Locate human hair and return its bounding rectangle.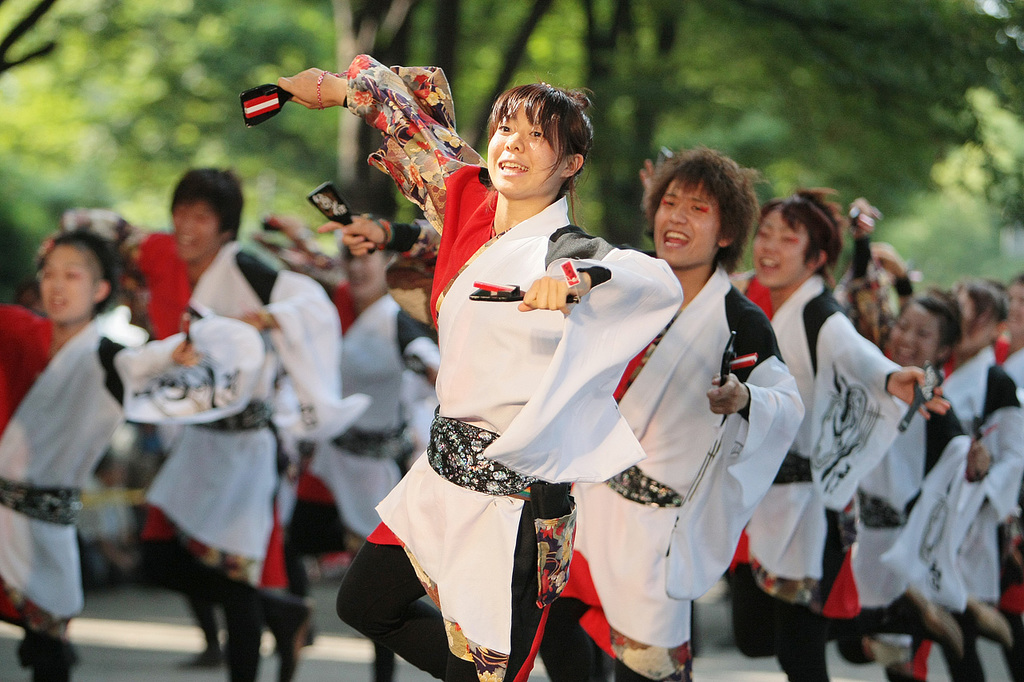
168,166,246,244.
